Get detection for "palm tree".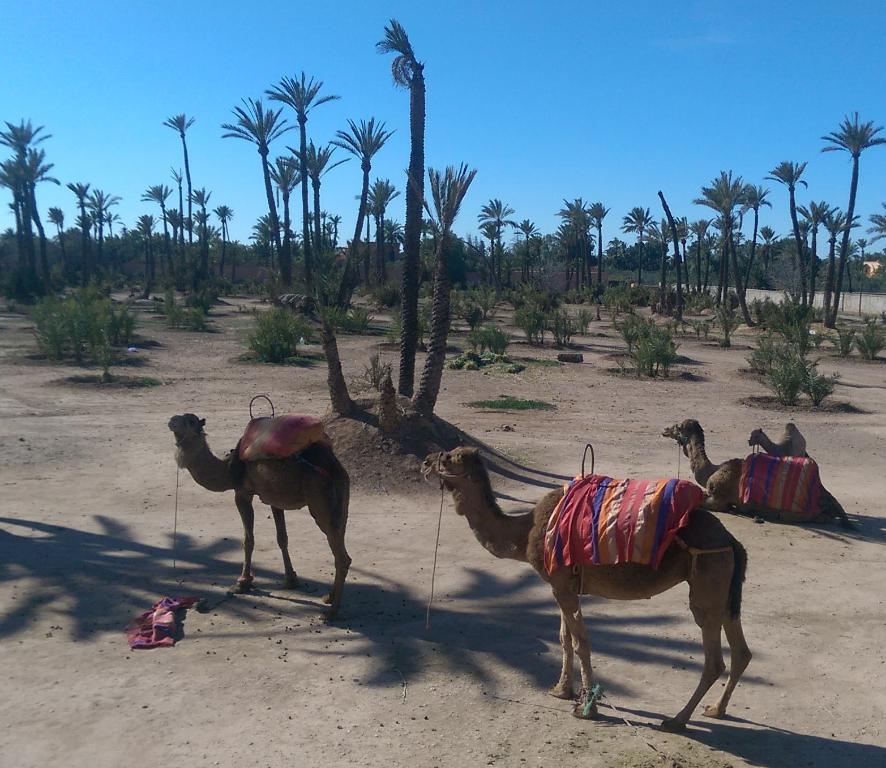
Detection: {"x1": 690, "y1": 166, "x2": 771, "y2": 329}.
